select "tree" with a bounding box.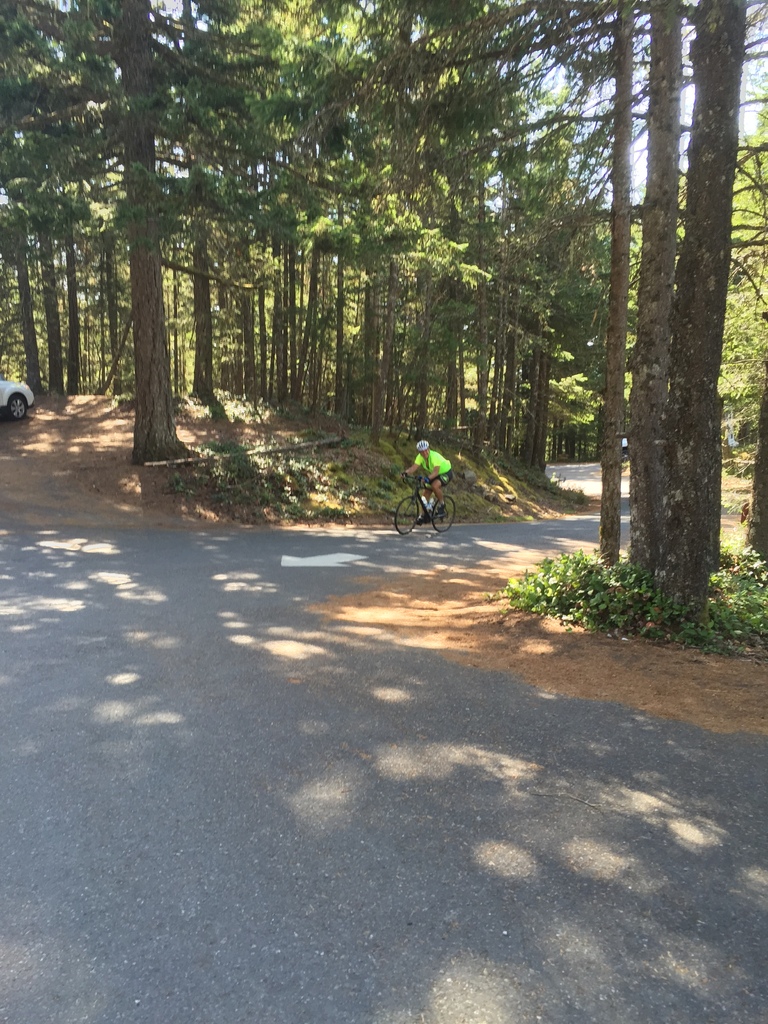
<region>628, 0, 684, 566</region>.
